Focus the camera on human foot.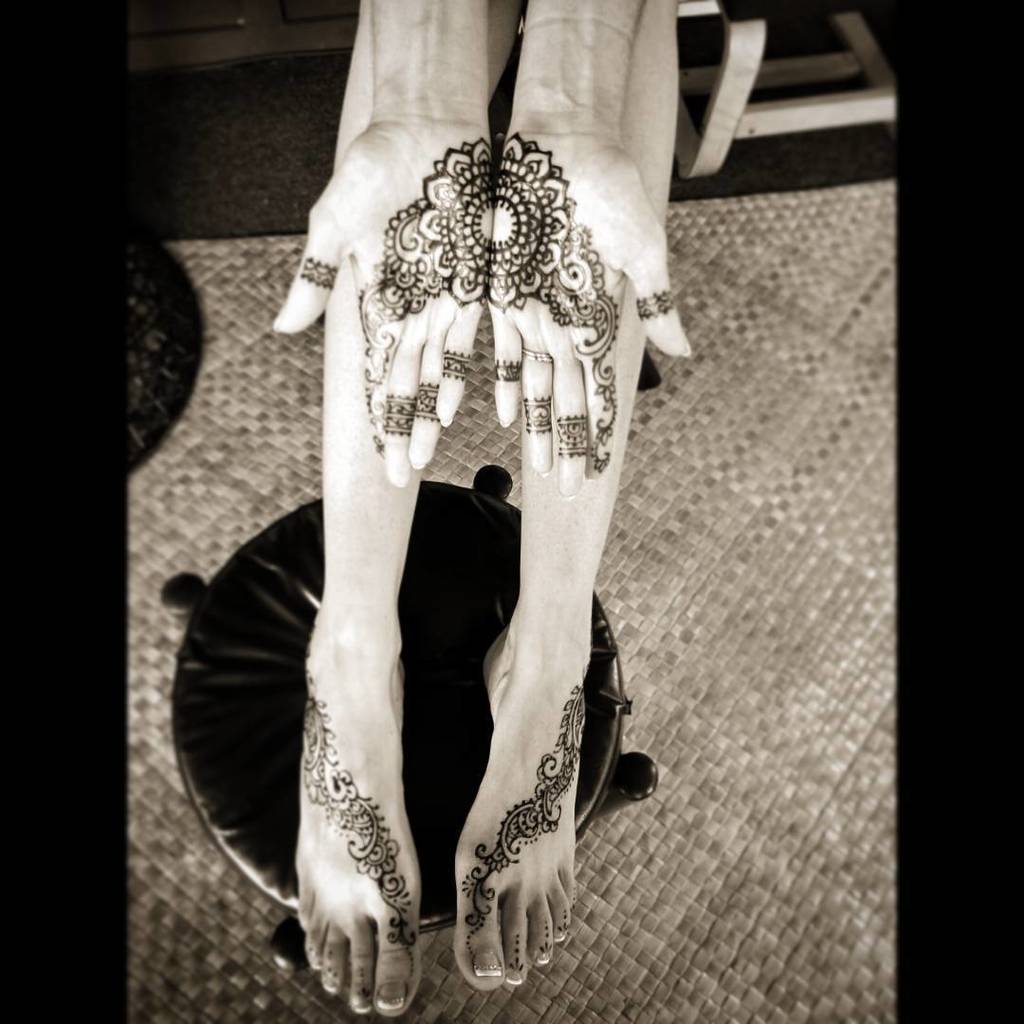
Focus region: rect(456, 590, 585, 994).
